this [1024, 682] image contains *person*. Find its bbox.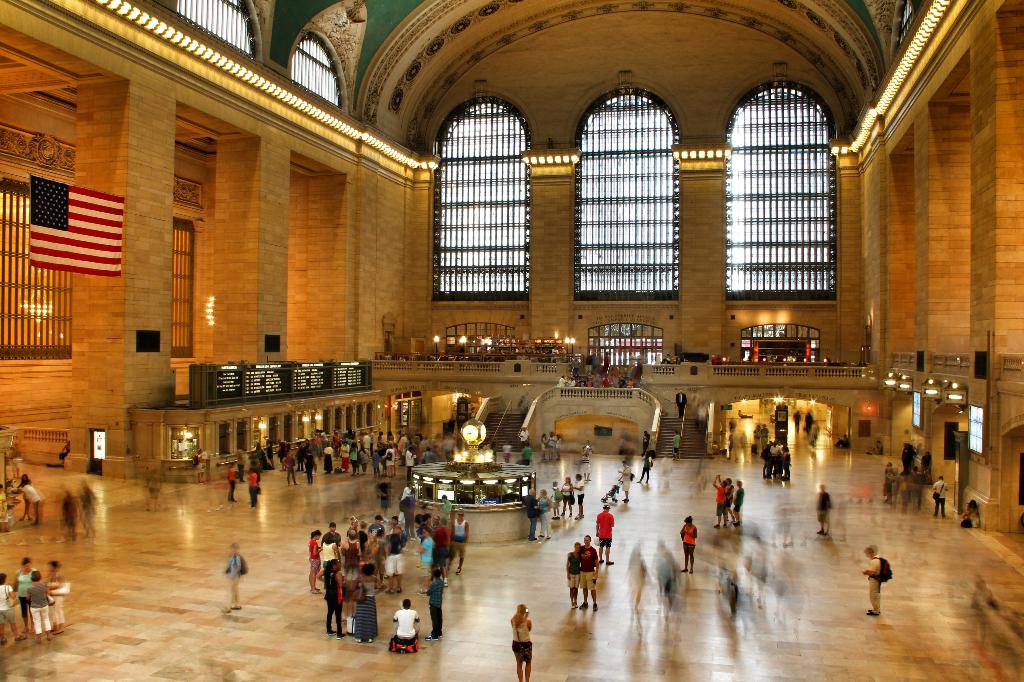
(671, 429, 683, 463).
